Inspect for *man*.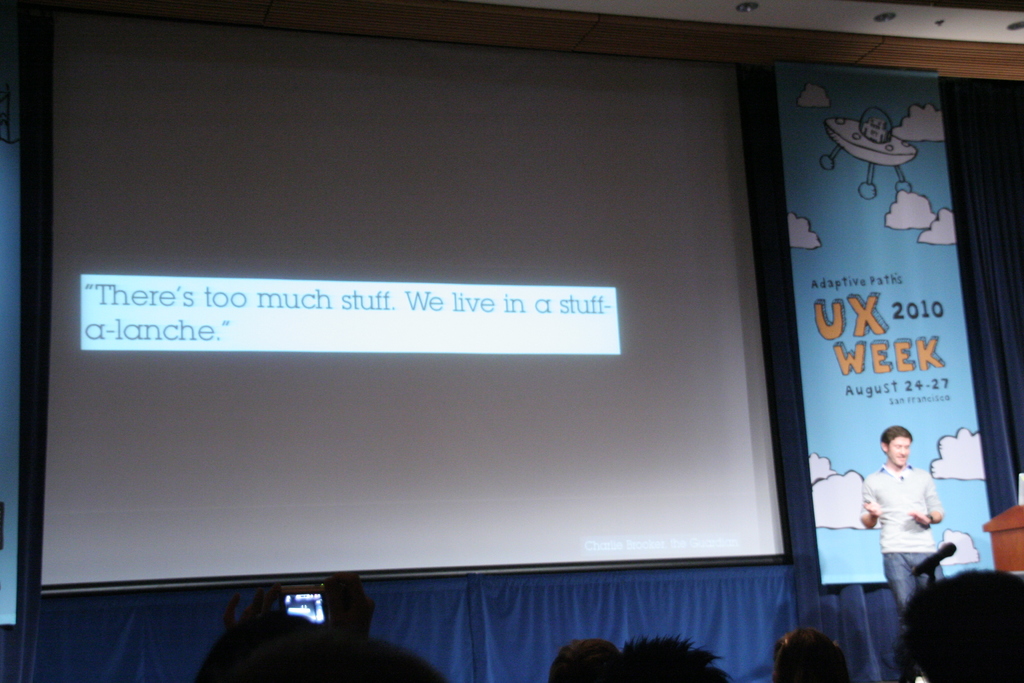
Inspection: (x1=856, y1=423, x2=943, y2=682).
